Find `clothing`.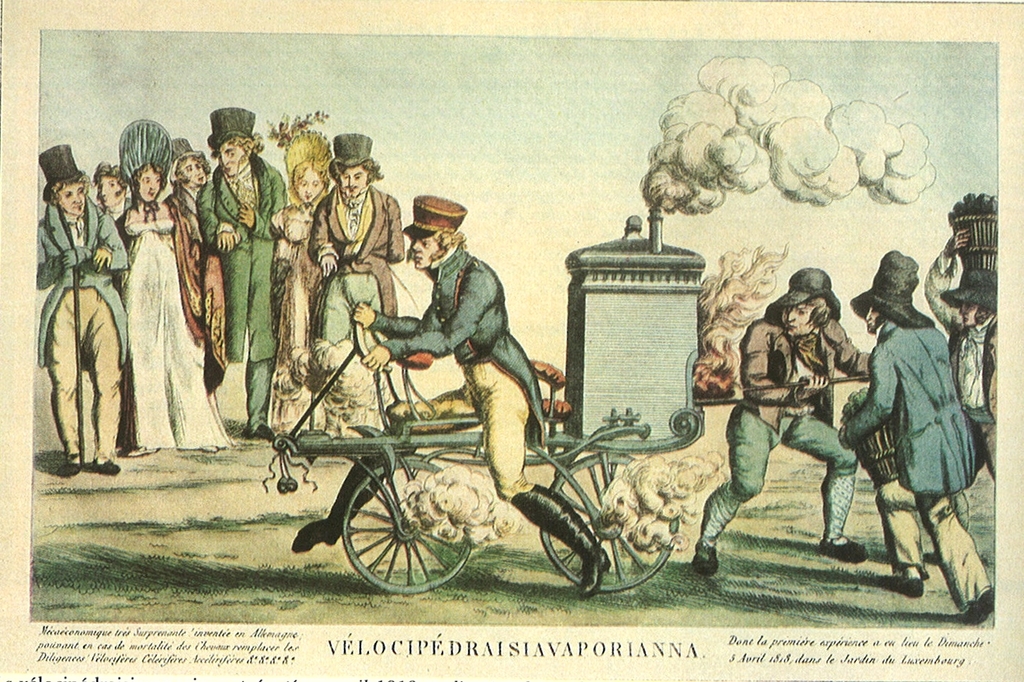
[left=38, top=197, right=129, bottom=461].
